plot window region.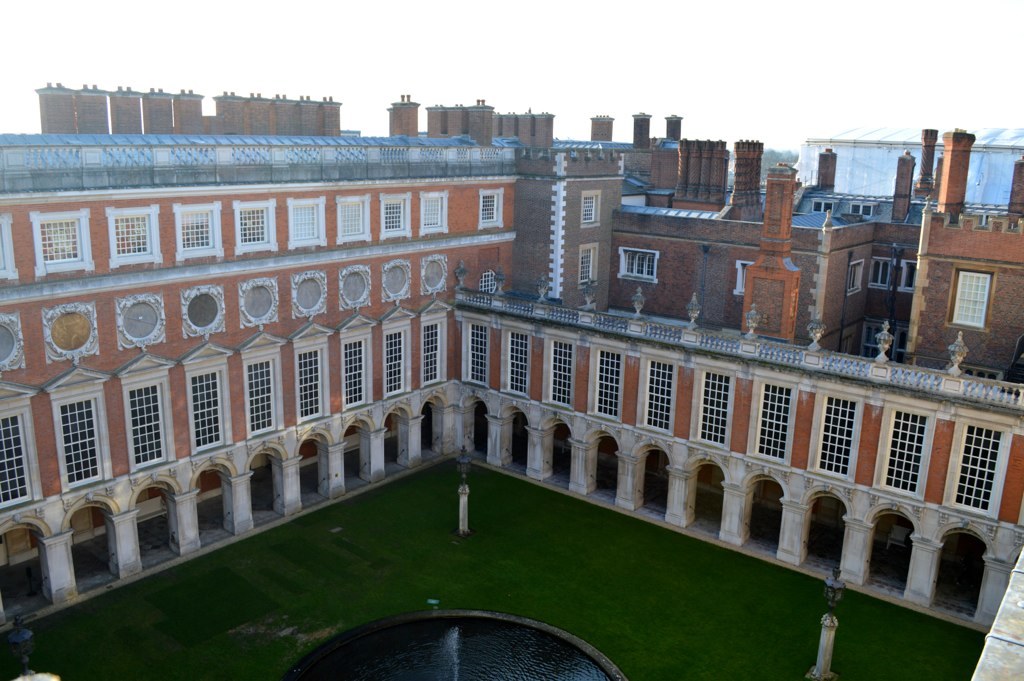
Plotted at left=568, top=233, right=602, bottom=297.
